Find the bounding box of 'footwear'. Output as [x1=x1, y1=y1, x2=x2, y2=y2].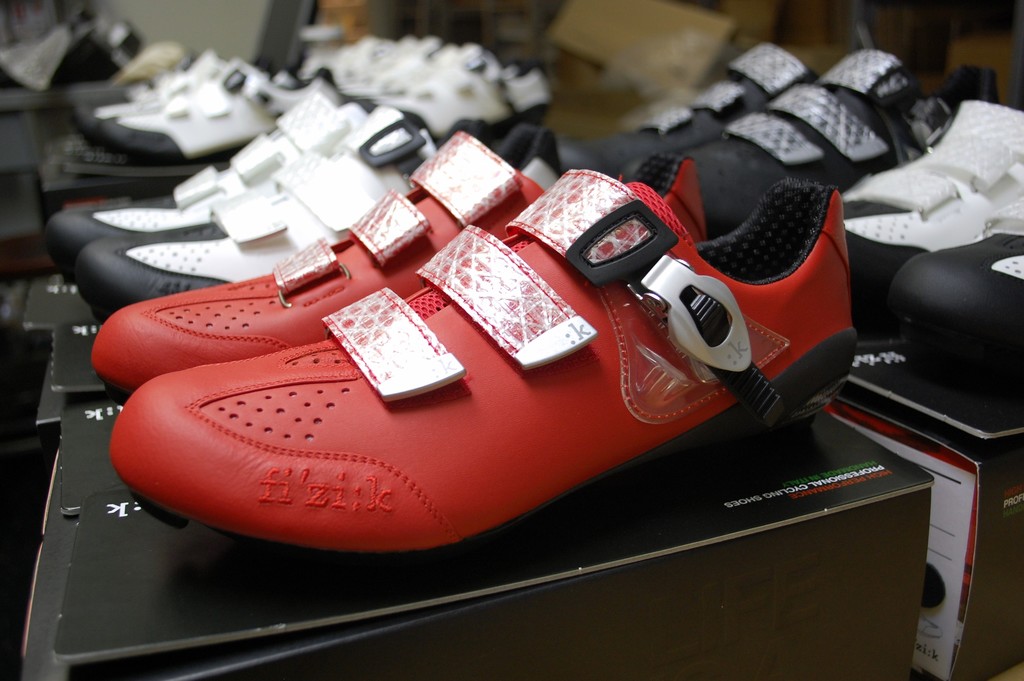
[x1=85, y1=133, x2=710, y2=387].
